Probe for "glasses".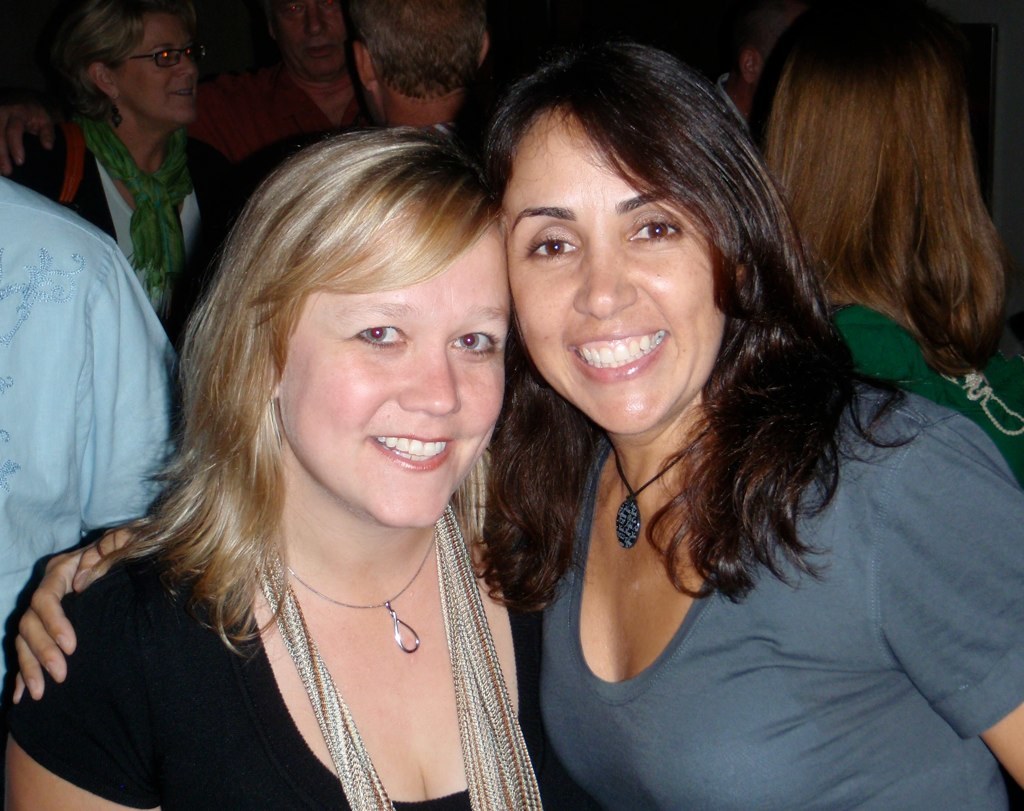
Probe result: left=124, top=43, right=215, bottom=74.
